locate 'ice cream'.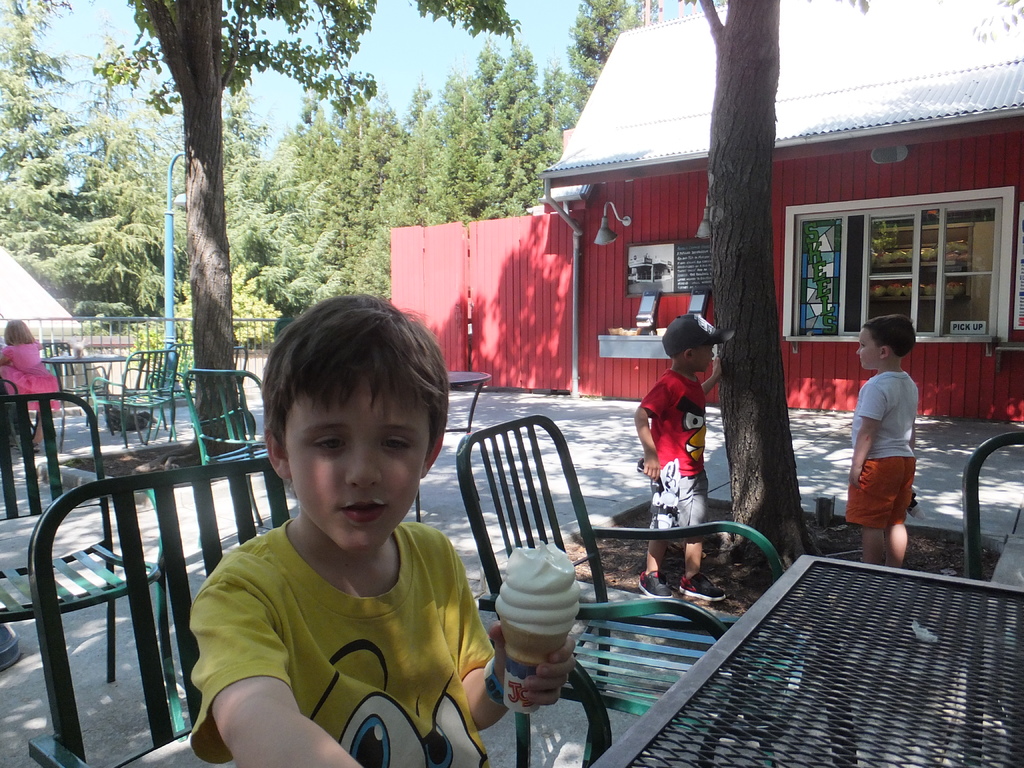
Bounding box: 486:541:585:680.
